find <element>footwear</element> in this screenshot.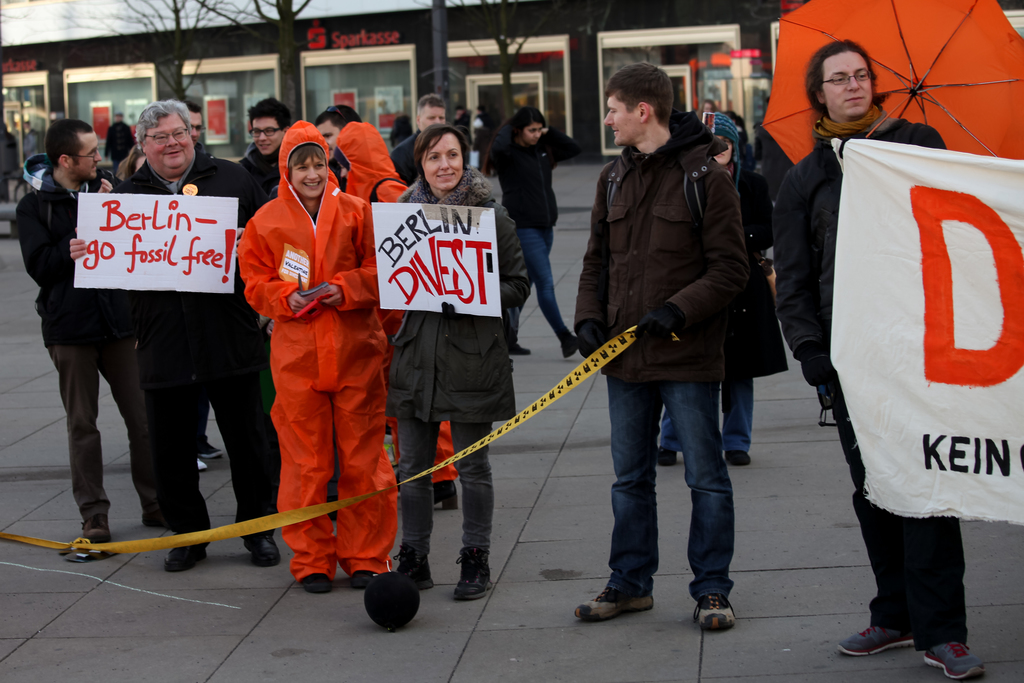
The bounding box for <element>footwear</element> is [left=509, top=341, right=533, bottom=357].
